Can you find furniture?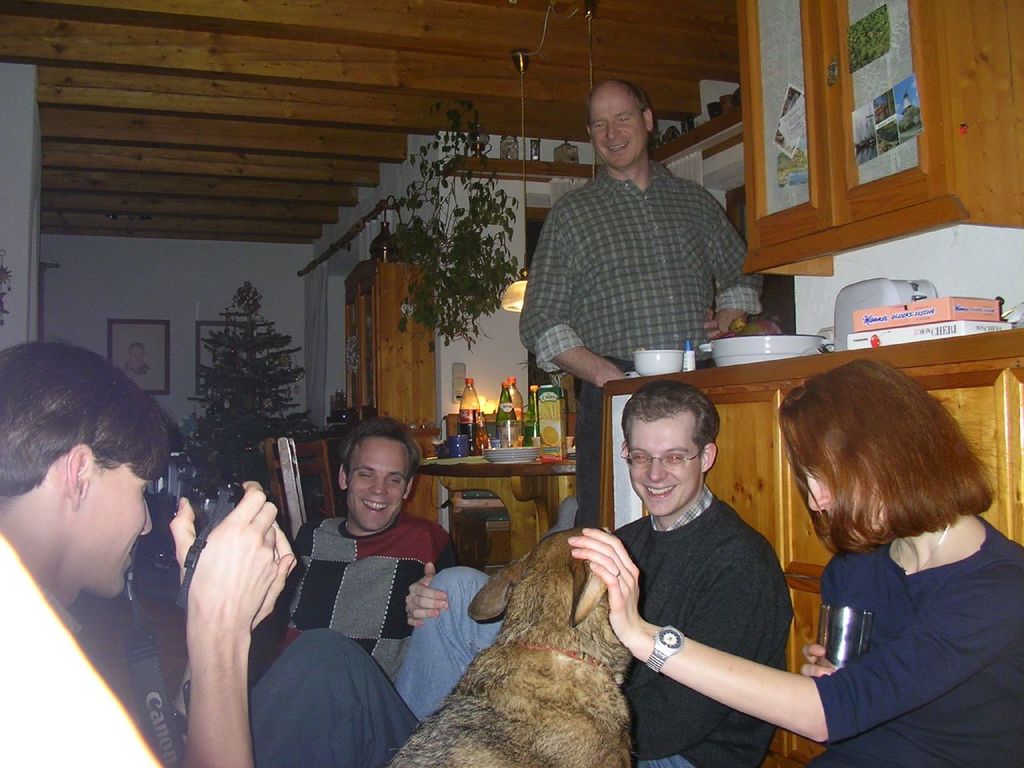
Yes, bounding box: (740,0,1023,278).
